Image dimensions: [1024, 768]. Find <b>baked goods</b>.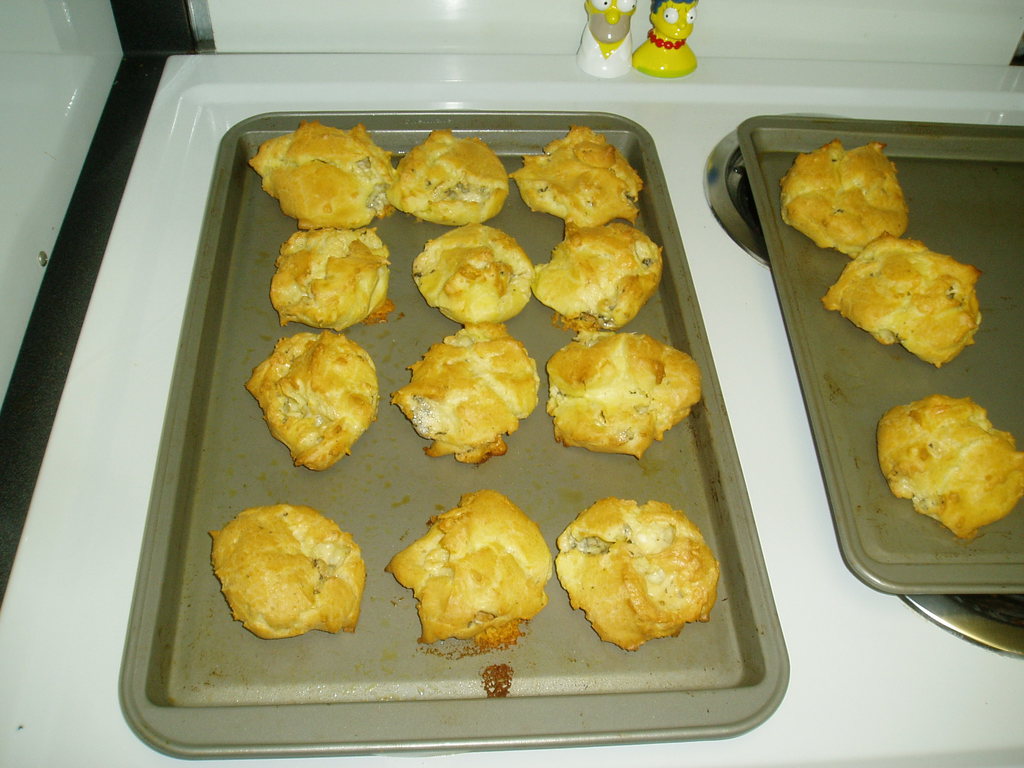
pyautogui.locateOnScreen(245, 327, 384, 471).
